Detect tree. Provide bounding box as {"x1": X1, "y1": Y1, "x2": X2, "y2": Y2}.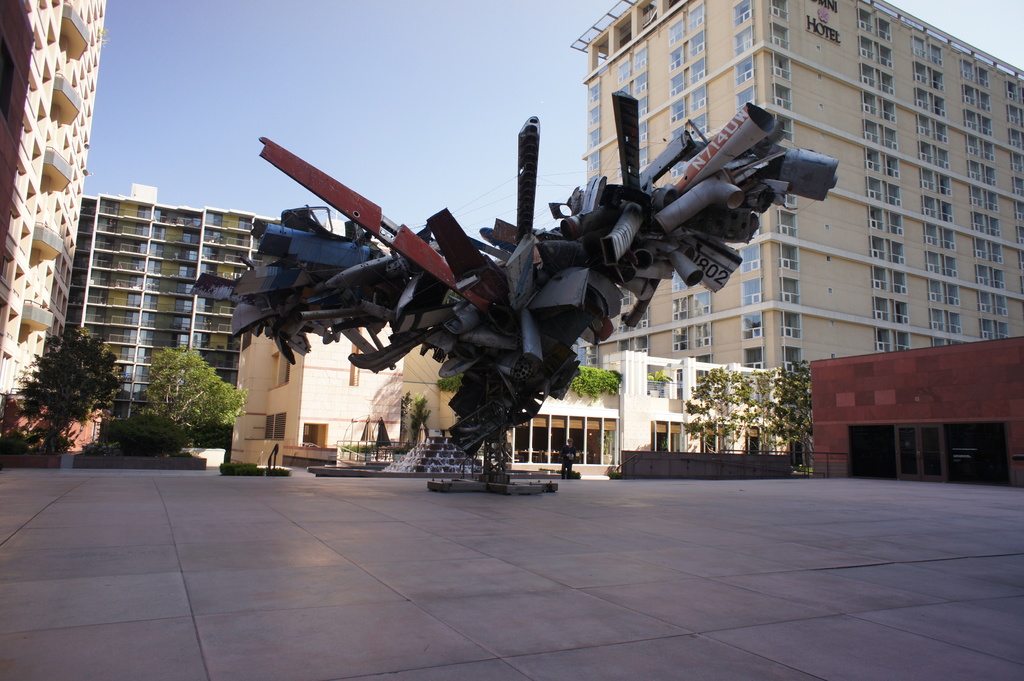
{"x1": 405, "y1": 393, "x2": 431, "y2": 445}.
